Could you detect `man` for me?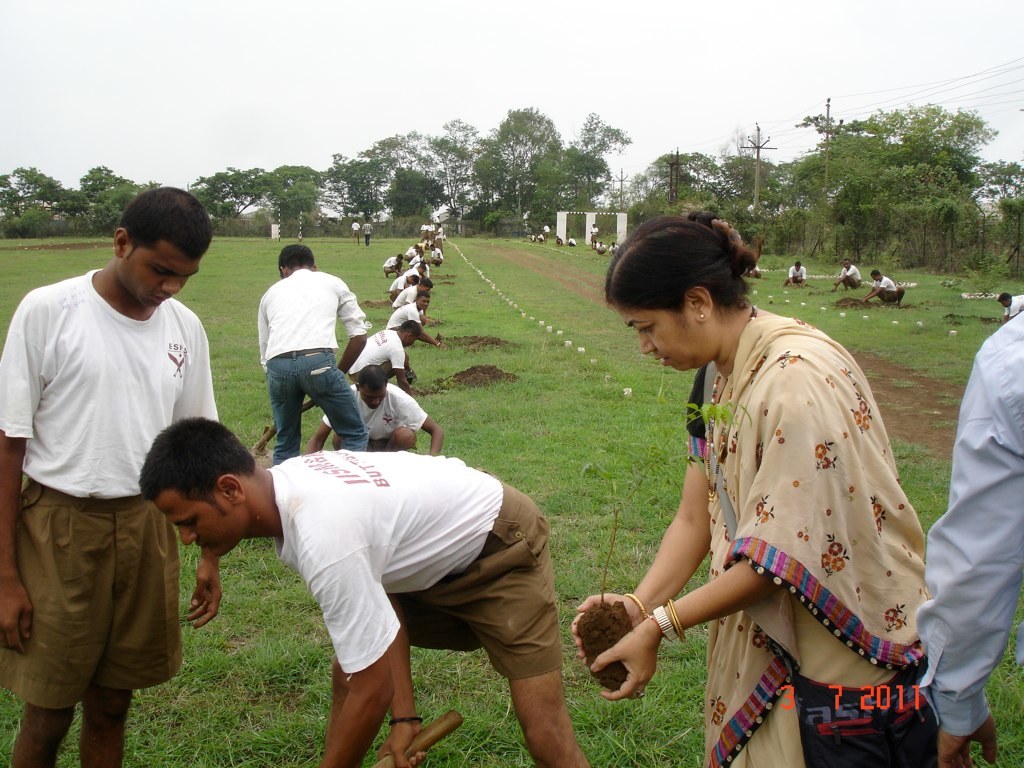
Detection result: bbox=(307, 365, 441, 458).
